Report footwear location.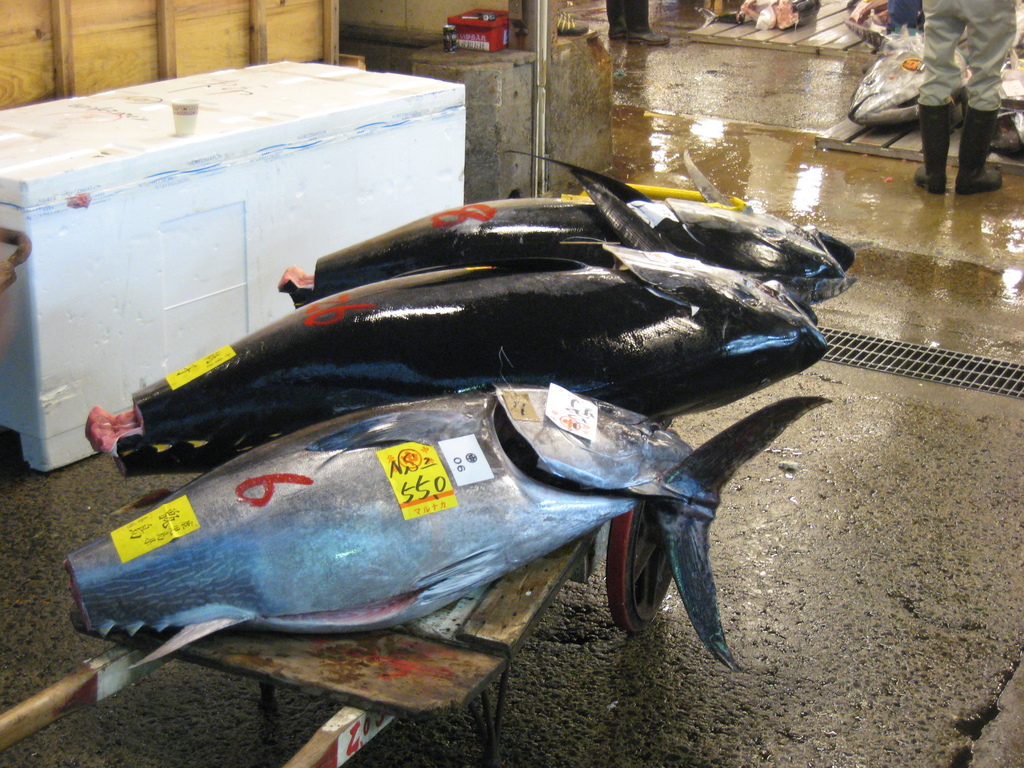
Report: region(606, 29, 637, 37).
